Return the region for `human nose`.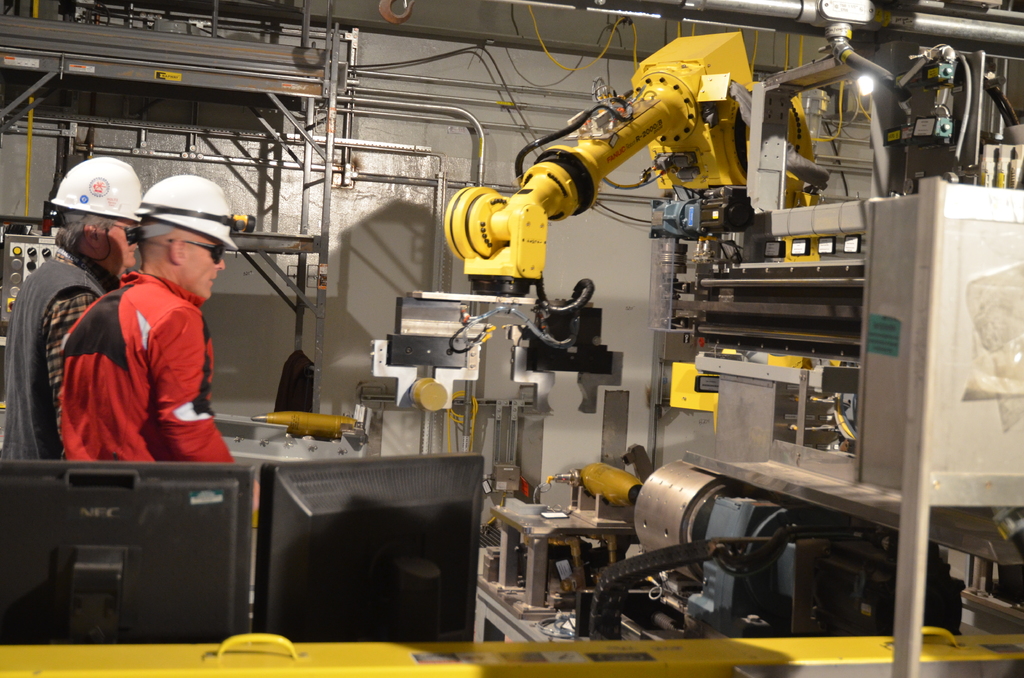
detection(212, 251, 228, 270).
